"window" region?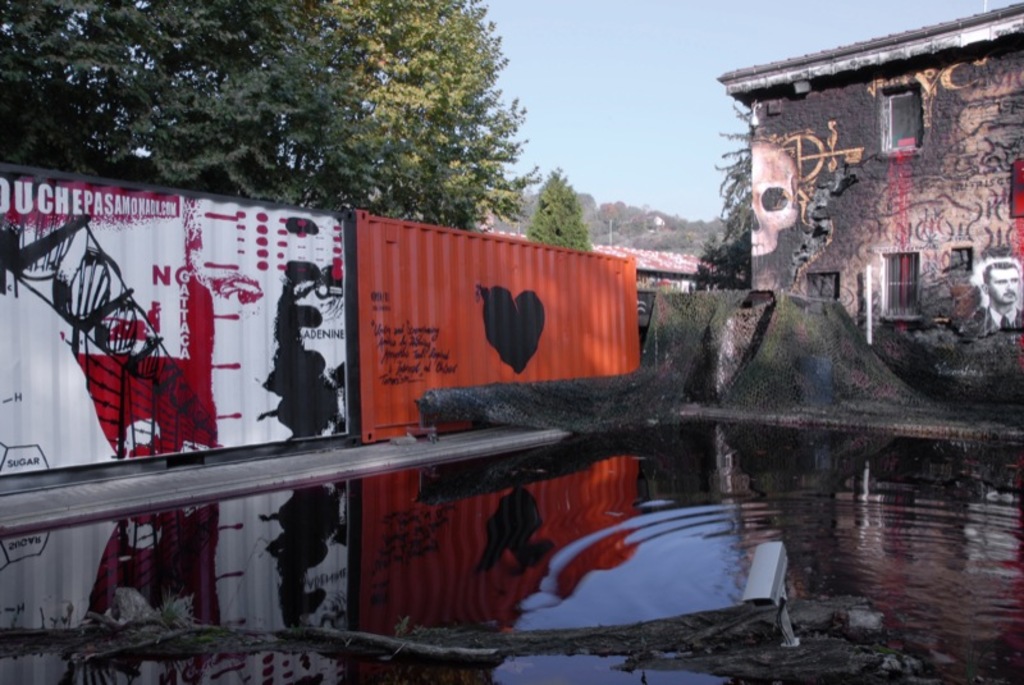
[left=941, top=239, right=973, bottom=274]
